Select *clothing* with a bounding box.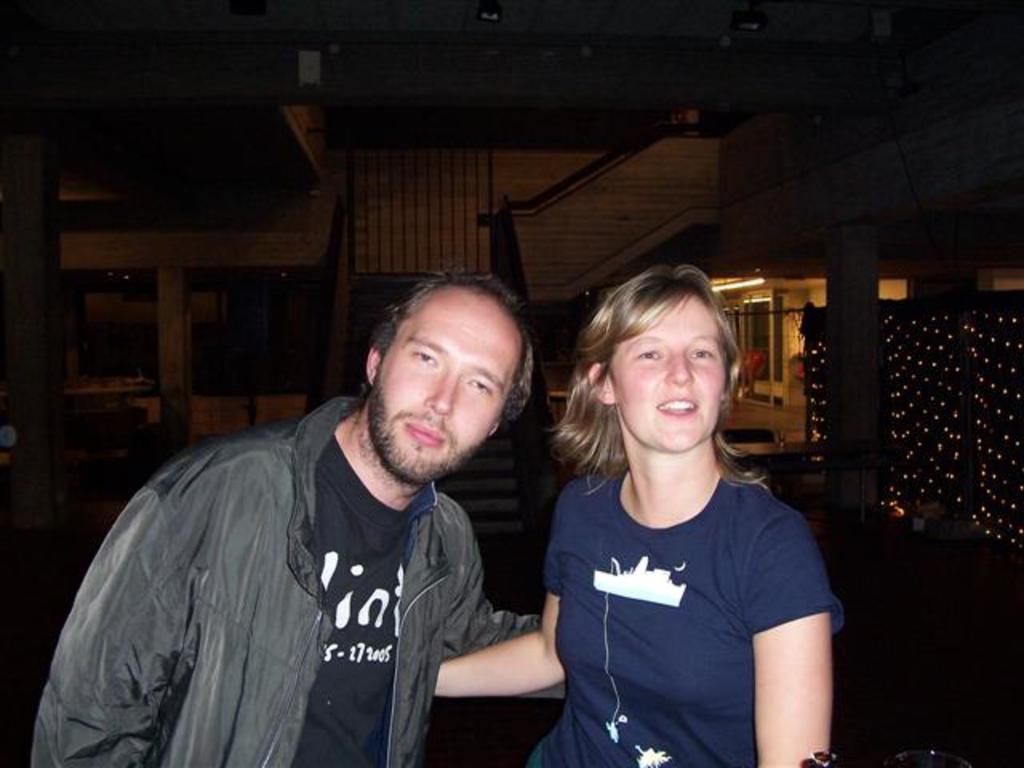
{"x1": 6, "y1": 397, "x2": 555, "y2": 766}.
